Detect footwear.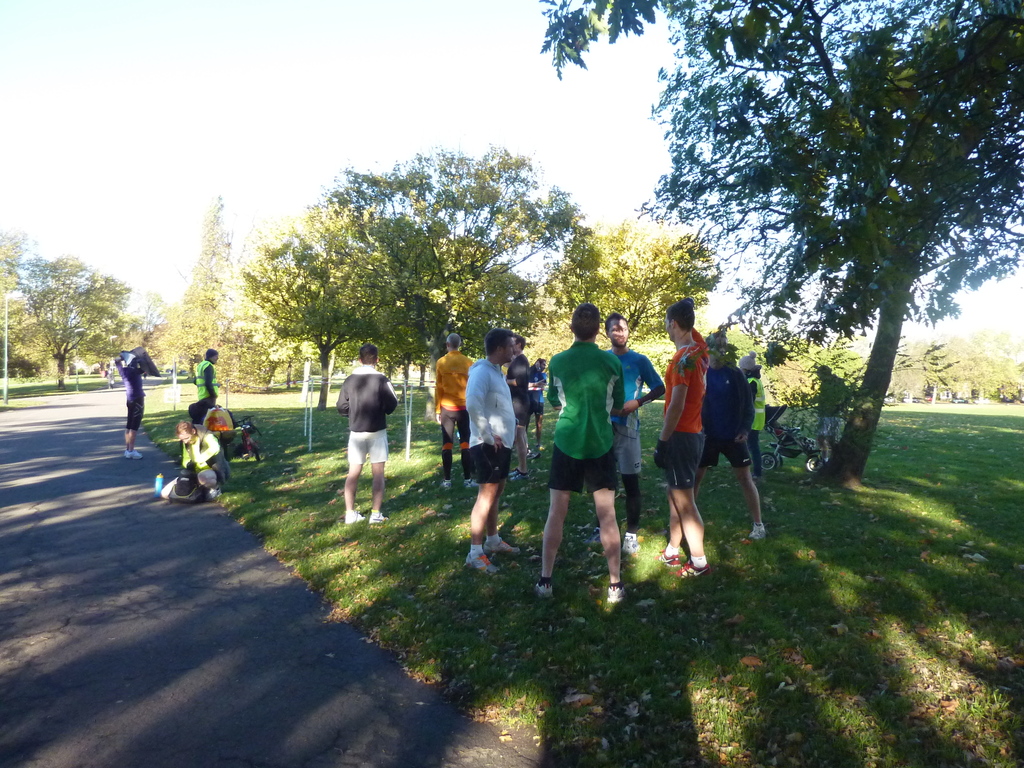
Detected at BBox(660, 545, 687, 568).
